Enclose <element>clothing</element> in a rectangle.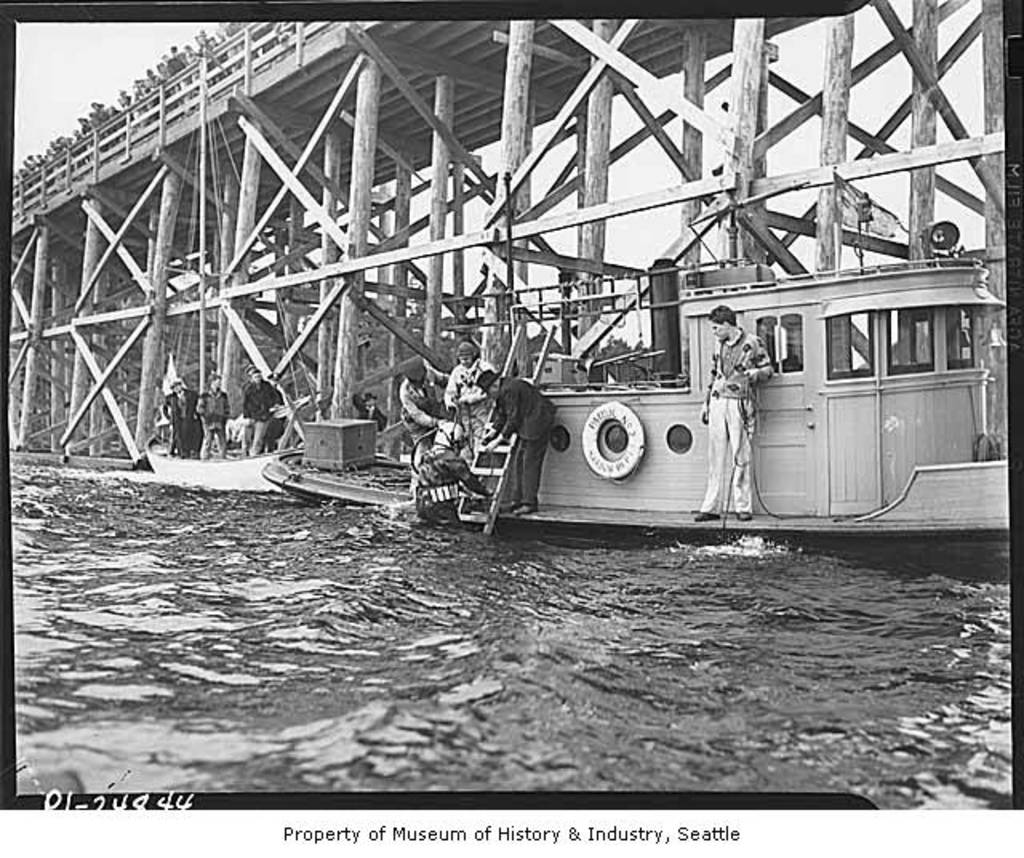
left=443, top=360, right=504, bottom=448.
